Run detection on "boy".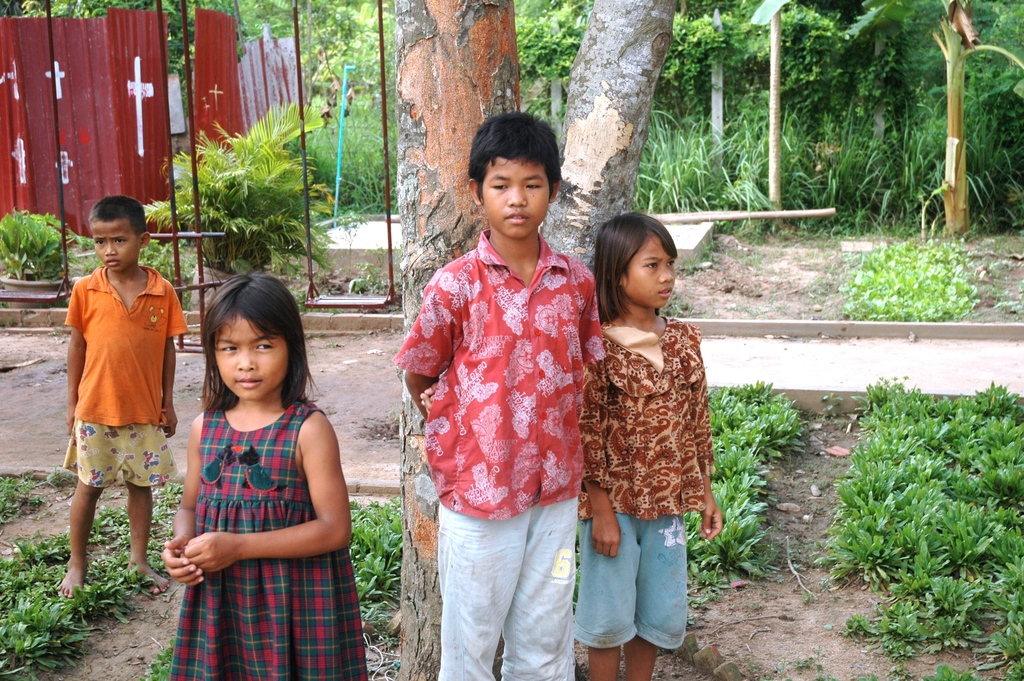
Result: (left=44, top=183, right=192, bottom=611).
